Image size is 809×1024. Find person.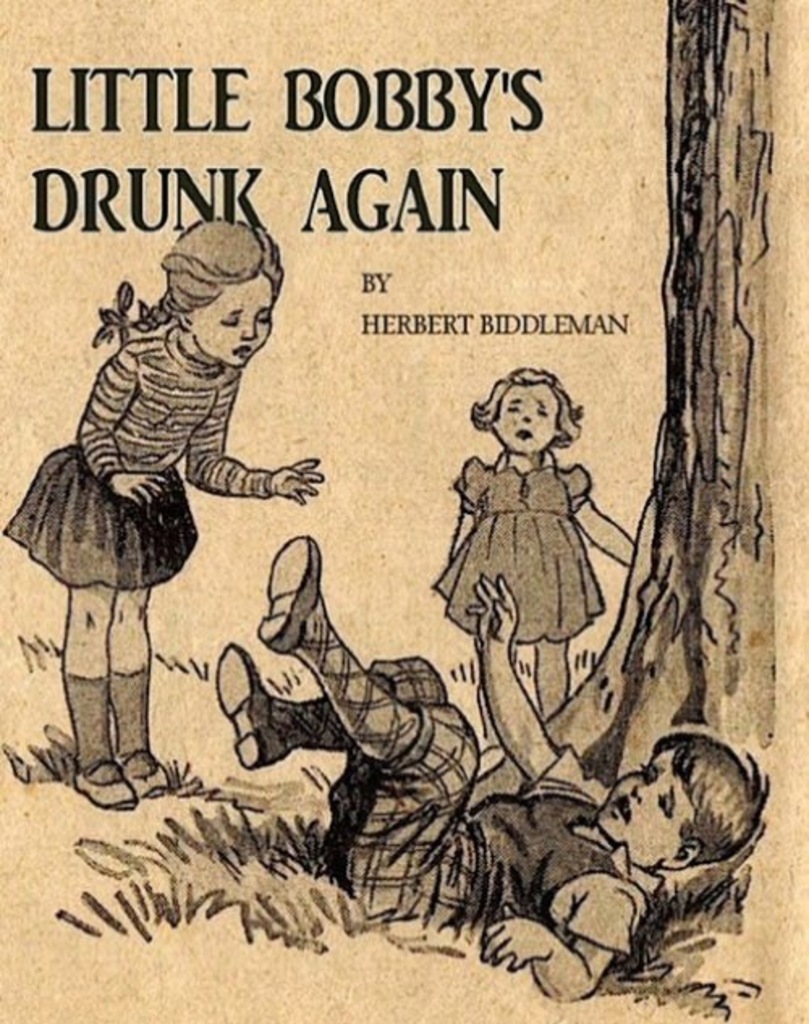
{"x1": 222, "y1": 532, "x2": 765, "y2": 1003}.
